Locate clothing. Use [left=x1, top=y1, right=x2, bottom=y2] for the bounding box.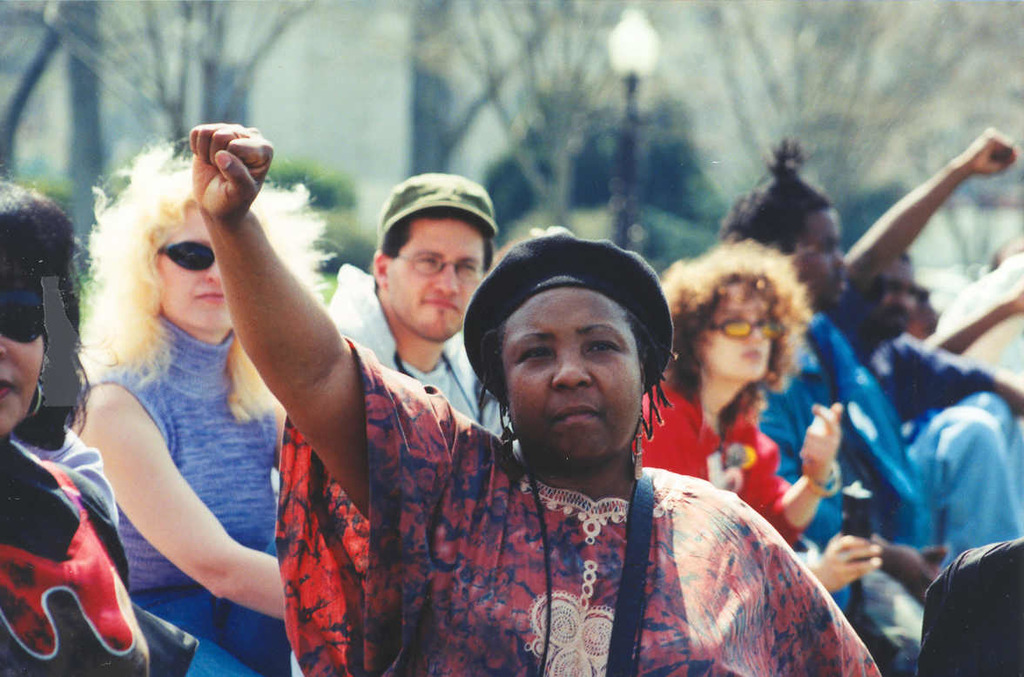
[left=837, top=278, right=1023, bottom=558].
